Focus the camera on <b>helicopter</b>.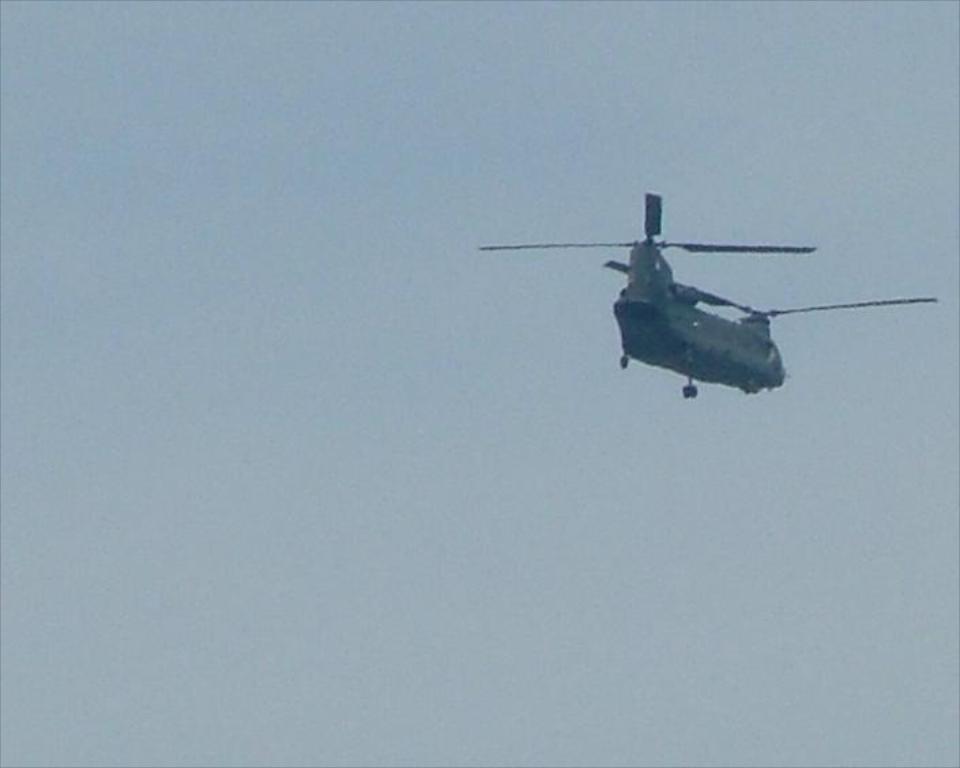
Focus region: select_region(478, 192, 940, 400).
